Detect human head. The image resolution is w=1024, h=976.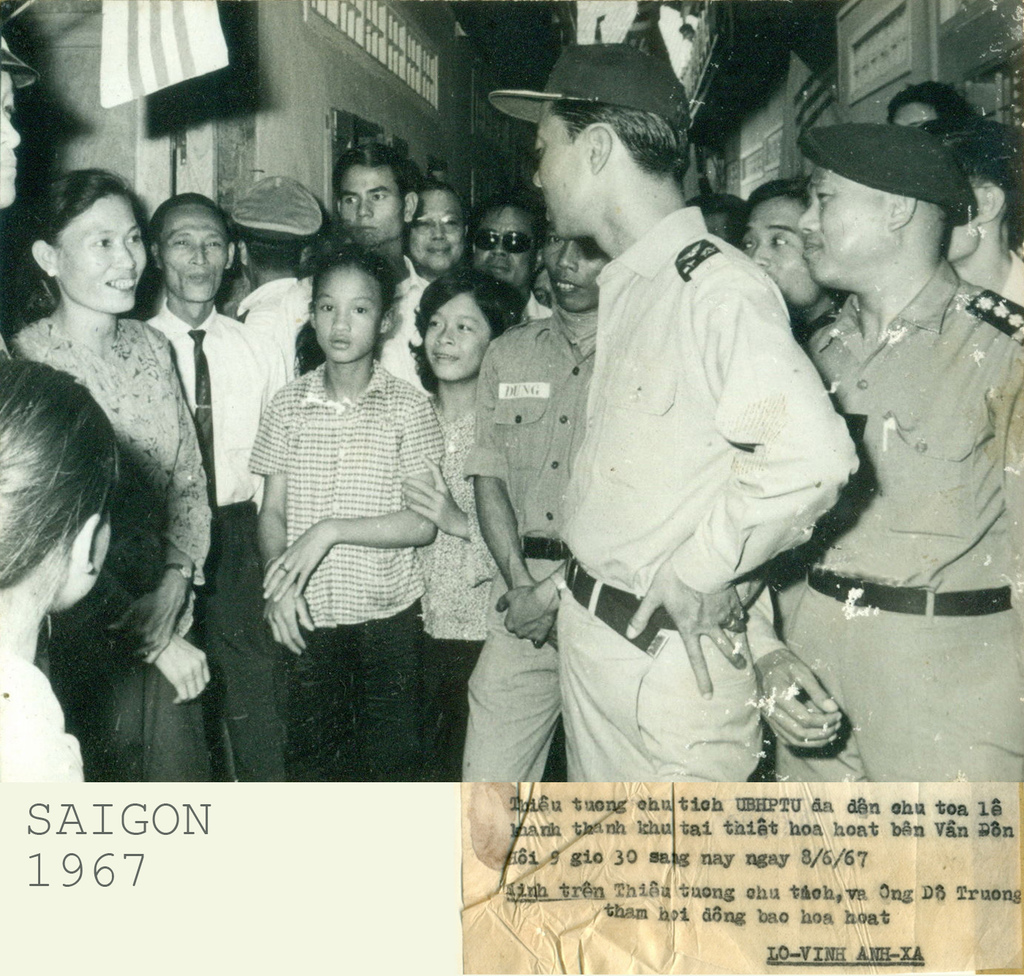
<box>332,143,421,245</box>.
